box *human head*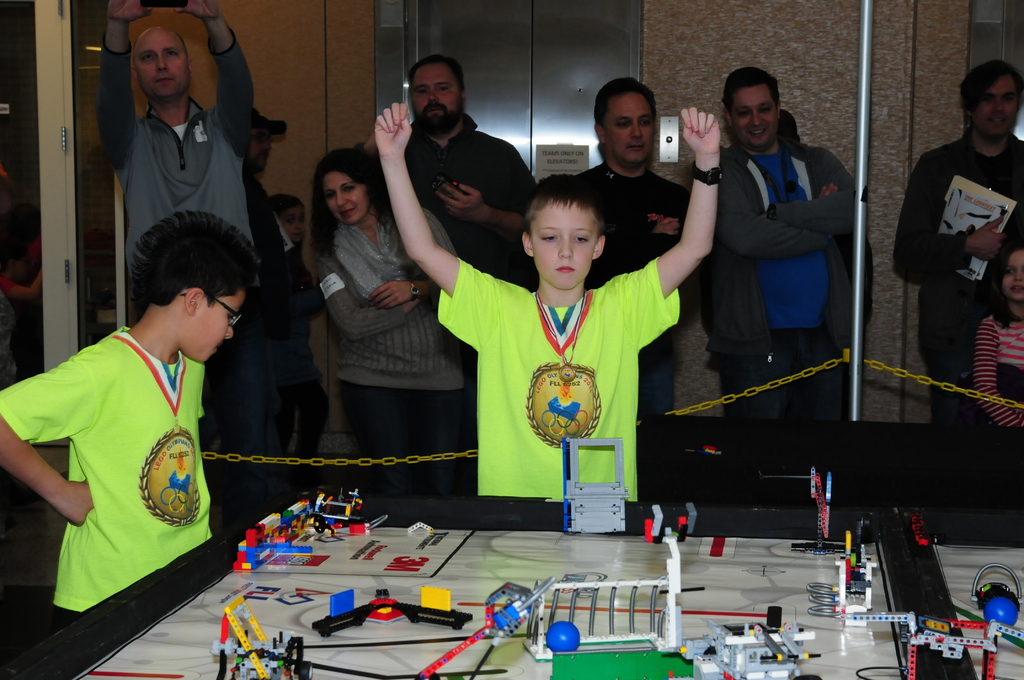
[left=243, top=110, right=273, bottom=173]
